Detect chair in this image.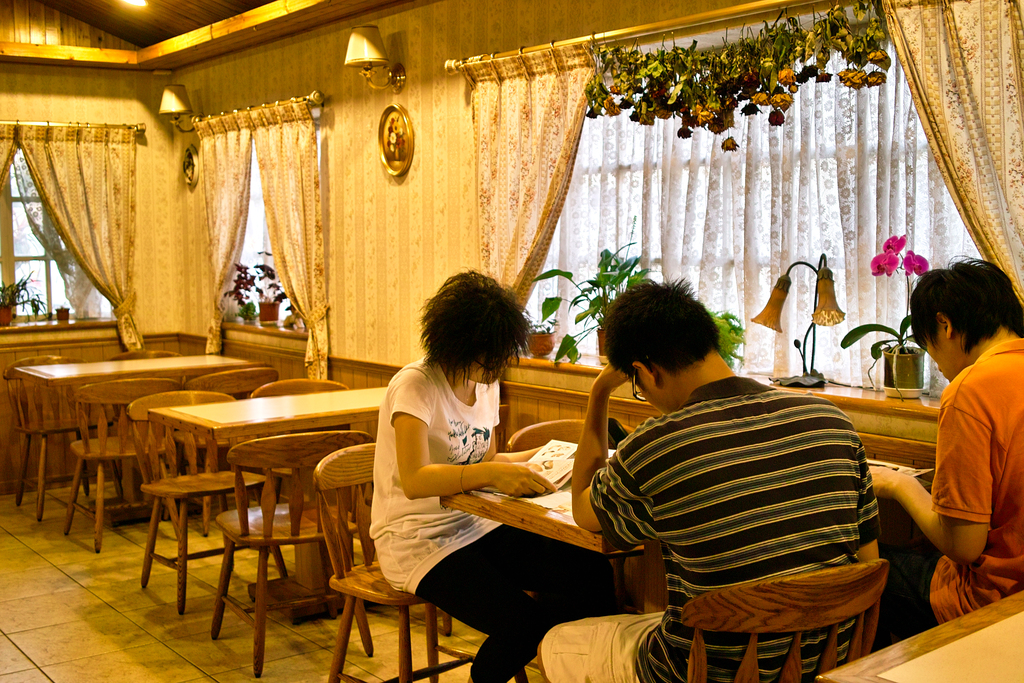
Detection: Rect(507, 415, 588, 446).
